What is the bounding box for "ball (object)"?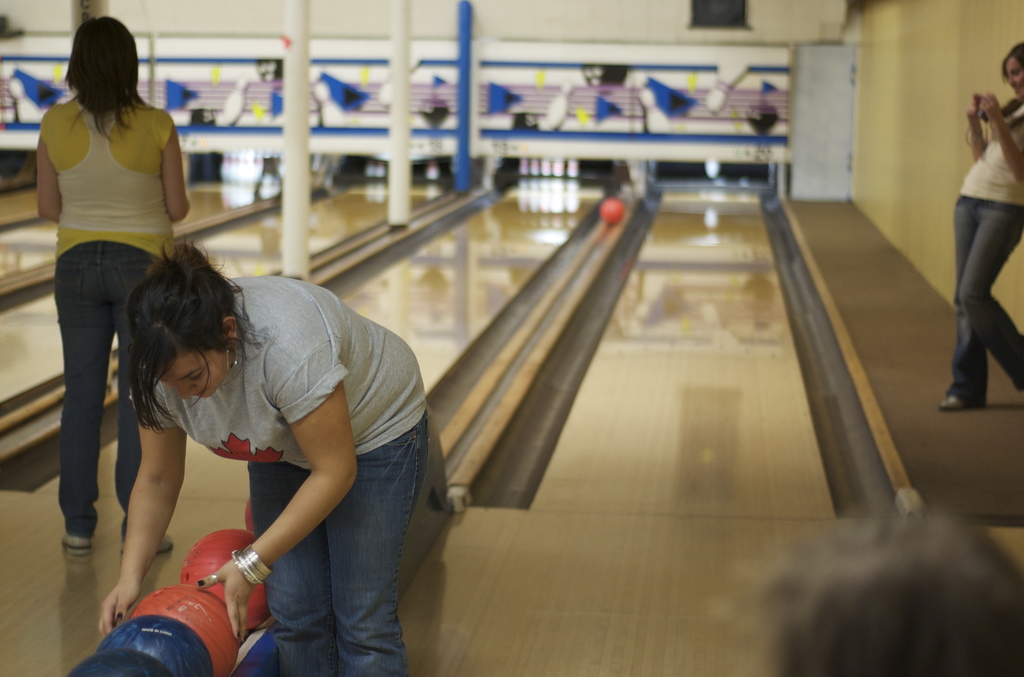
132,583,235,676.
